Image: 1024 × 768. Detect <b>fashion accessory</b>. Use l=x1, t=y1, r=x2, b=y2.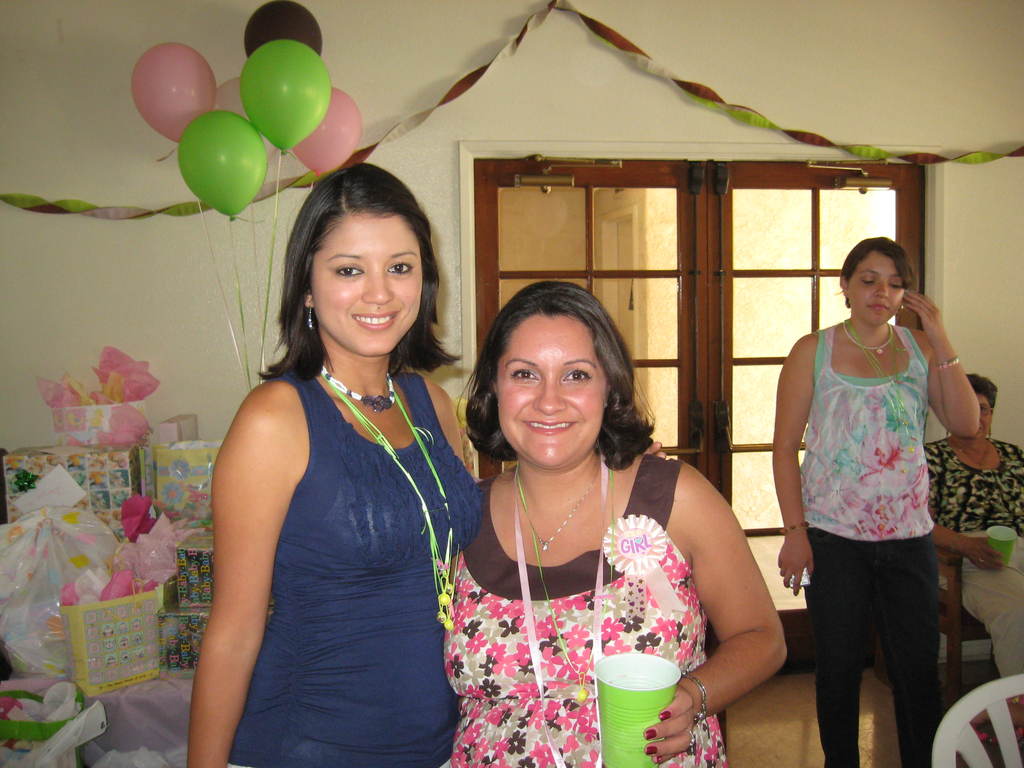
l=681, t=667, r=714, b=761.
